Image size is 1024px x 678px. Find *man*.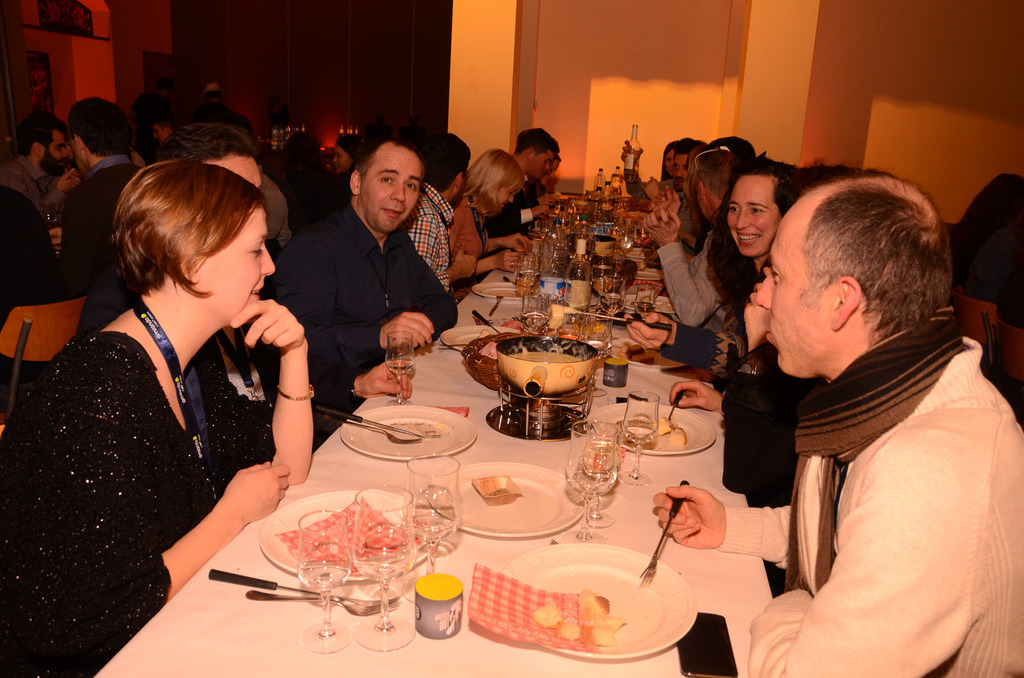
bbox=(479, 129, 551, 241).
